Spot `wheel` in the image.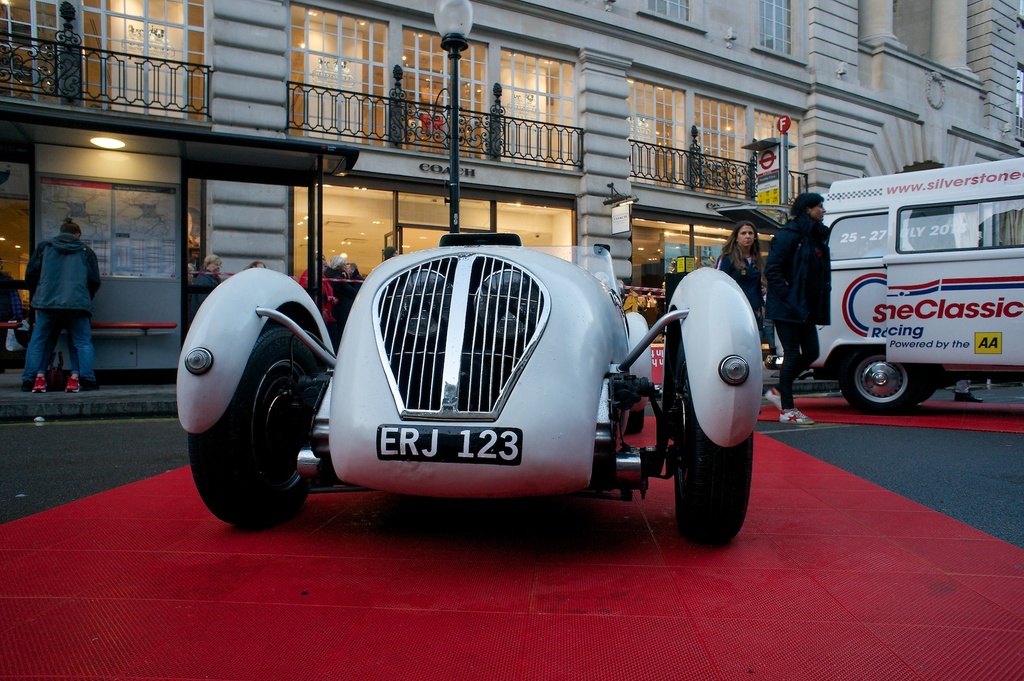
`wheel` found at crop(836, 345, 922, 411).
